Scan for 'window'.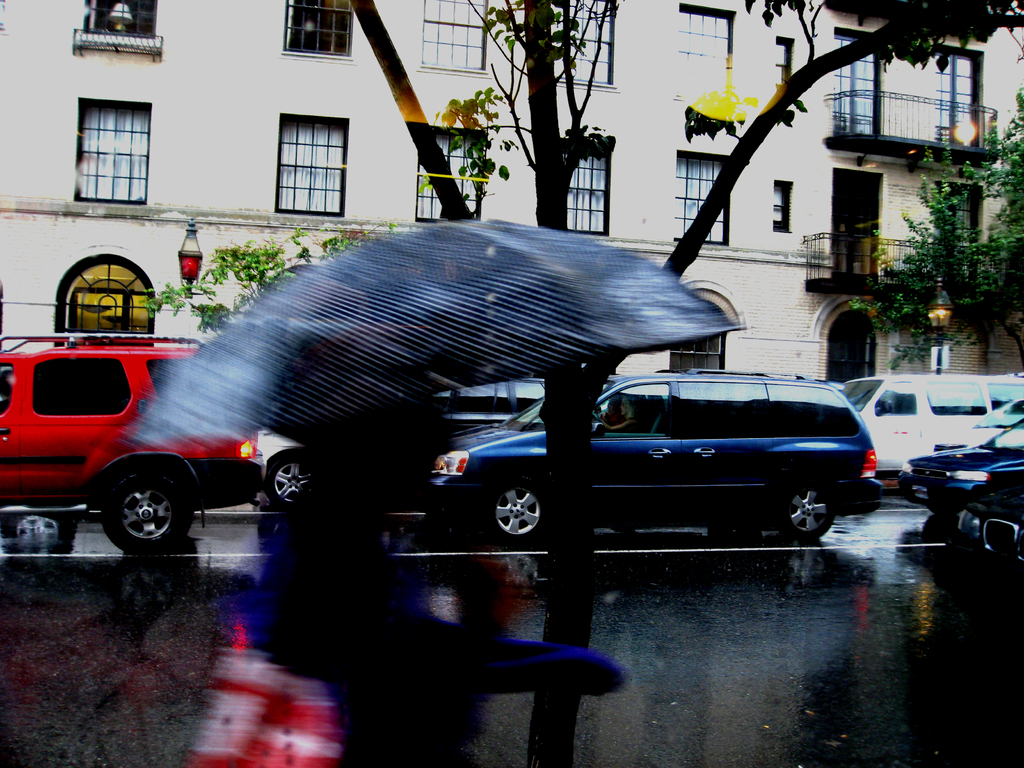
Scan result: <bbox>678, 380, 763, 435</bbox>.
